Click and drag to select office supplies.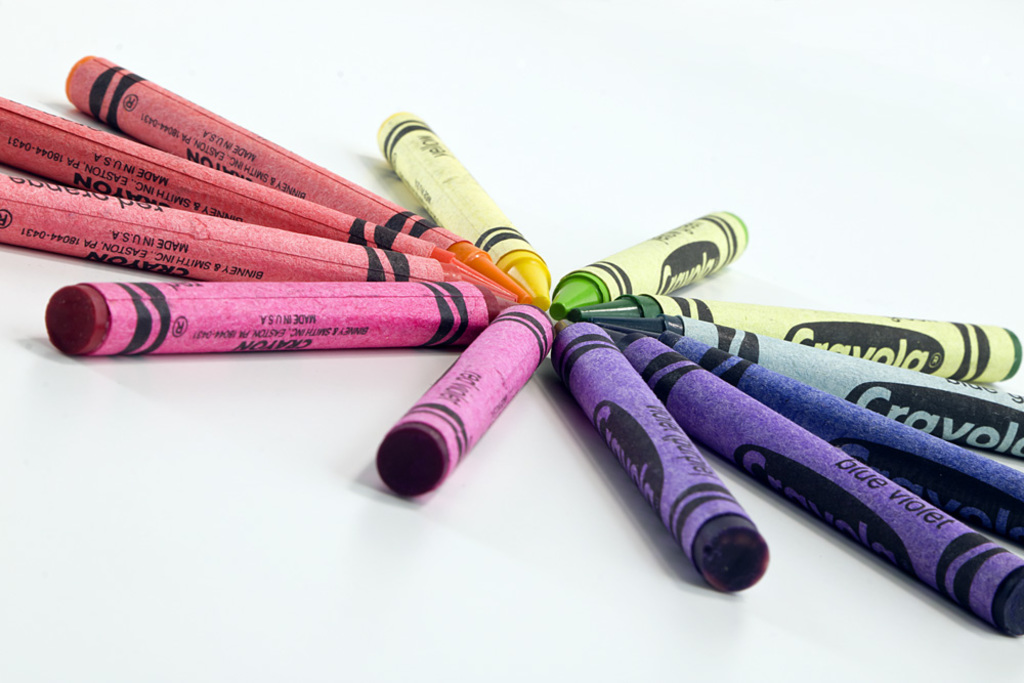
Selection: 607 327 1023 631.
